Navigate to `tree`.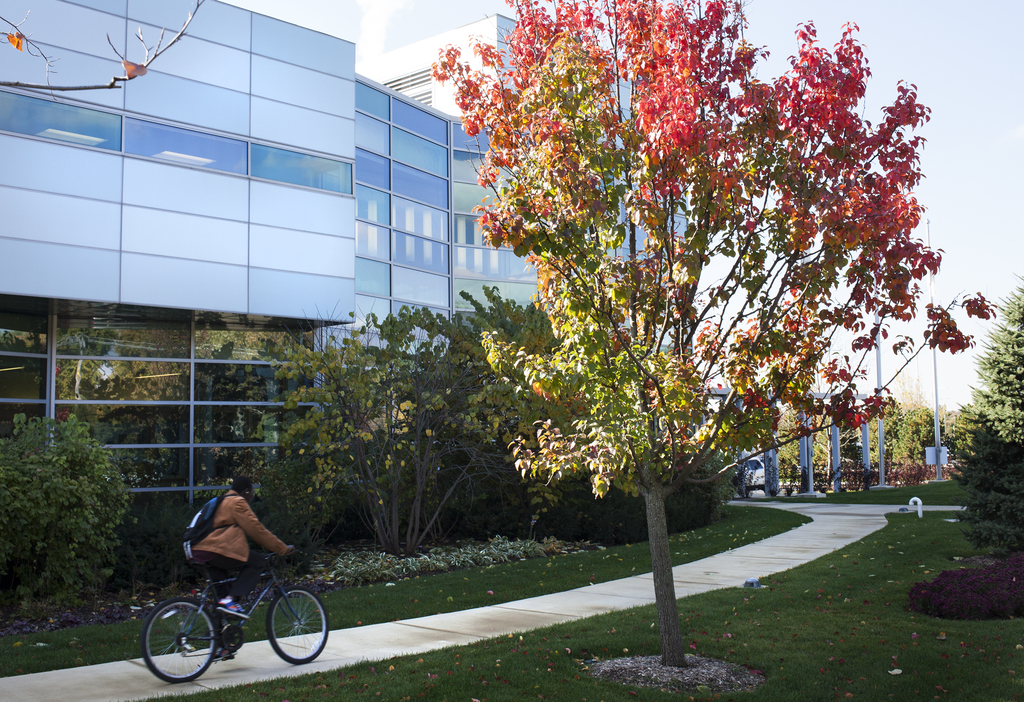
Navigation target: 951 275 1023 554.
